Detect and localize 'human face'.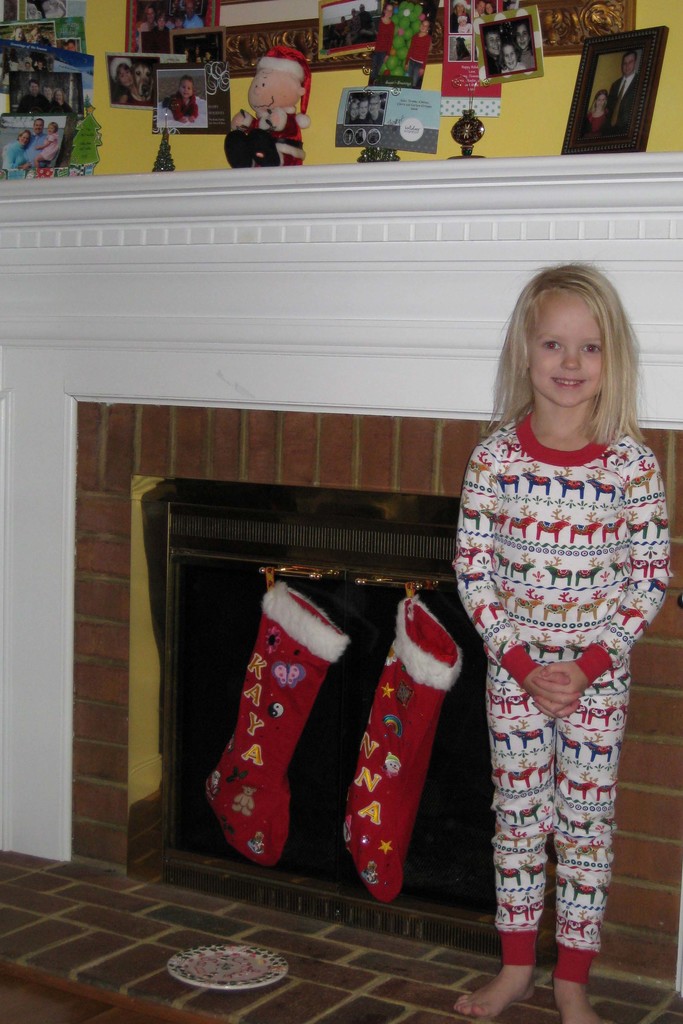
Localized at locate(485, 0, 494, 15).
